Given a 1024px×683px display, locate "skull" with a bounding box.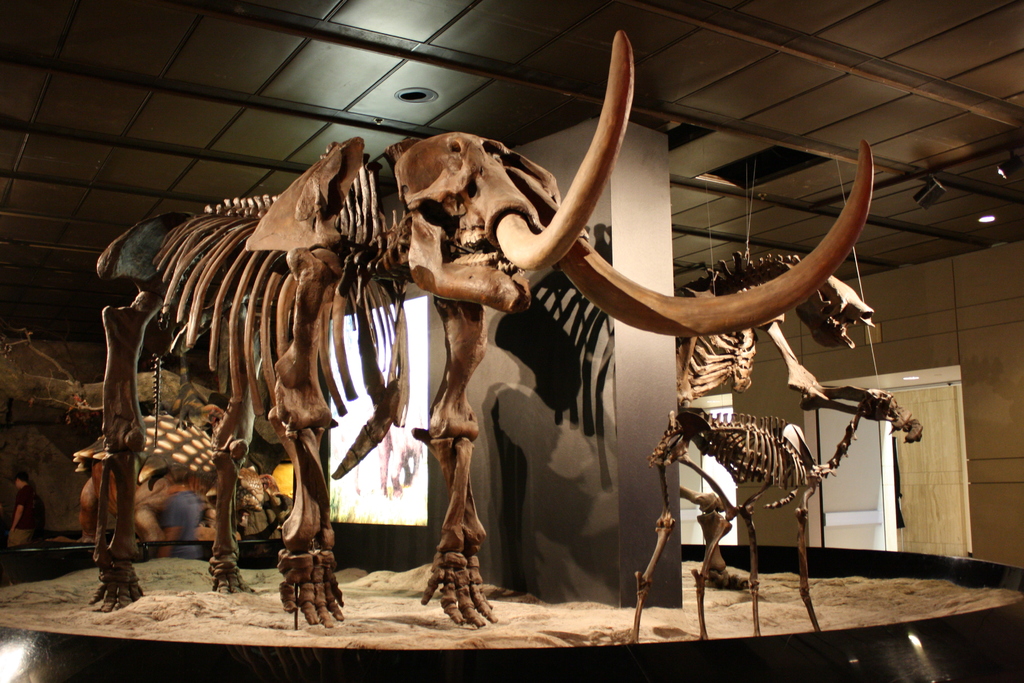
Located: [x1=398, y1=30, x2=876, y2=339].
